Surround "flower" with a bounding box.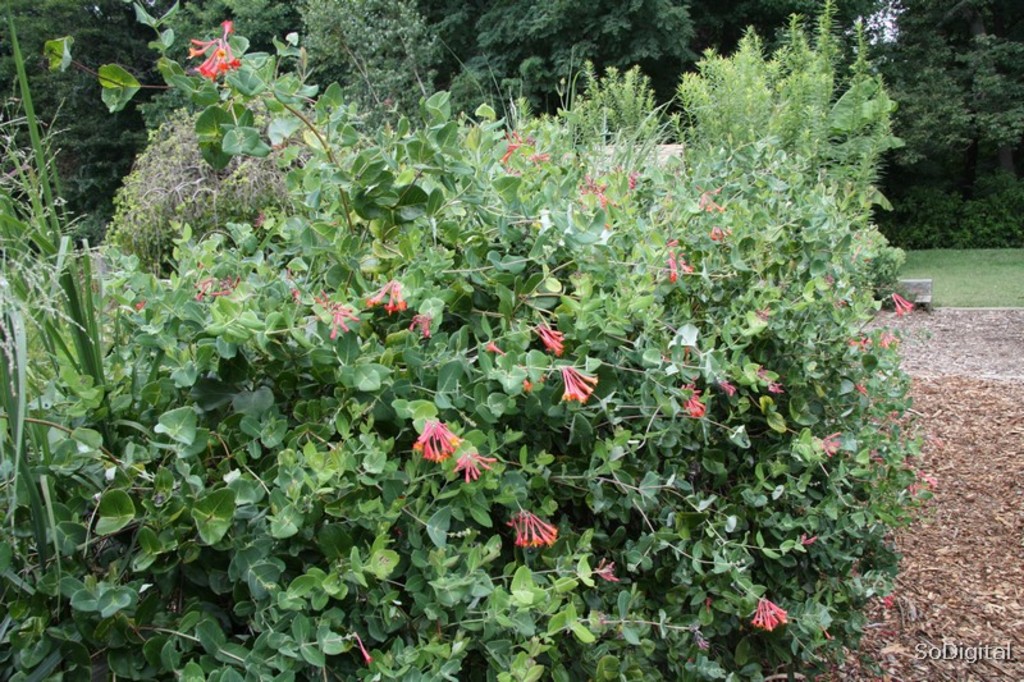
bbox=(594, 555, 618, 581).
